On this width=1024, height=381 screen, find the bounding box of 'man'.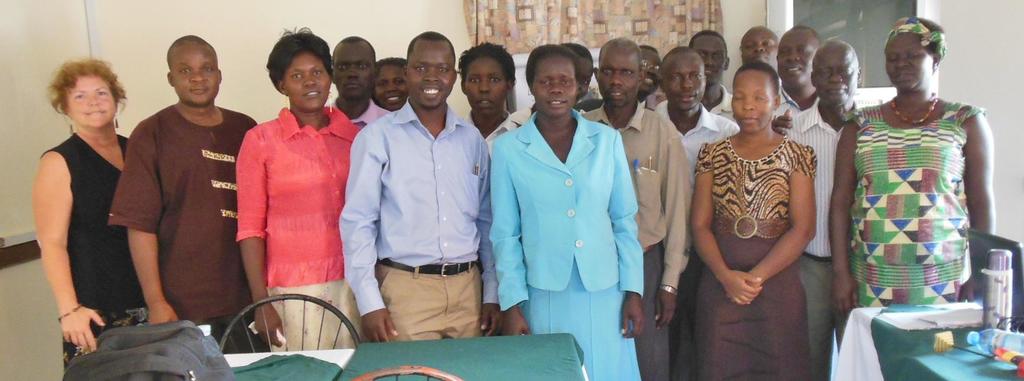
Bounding box: (581, 34, 692, 380).
